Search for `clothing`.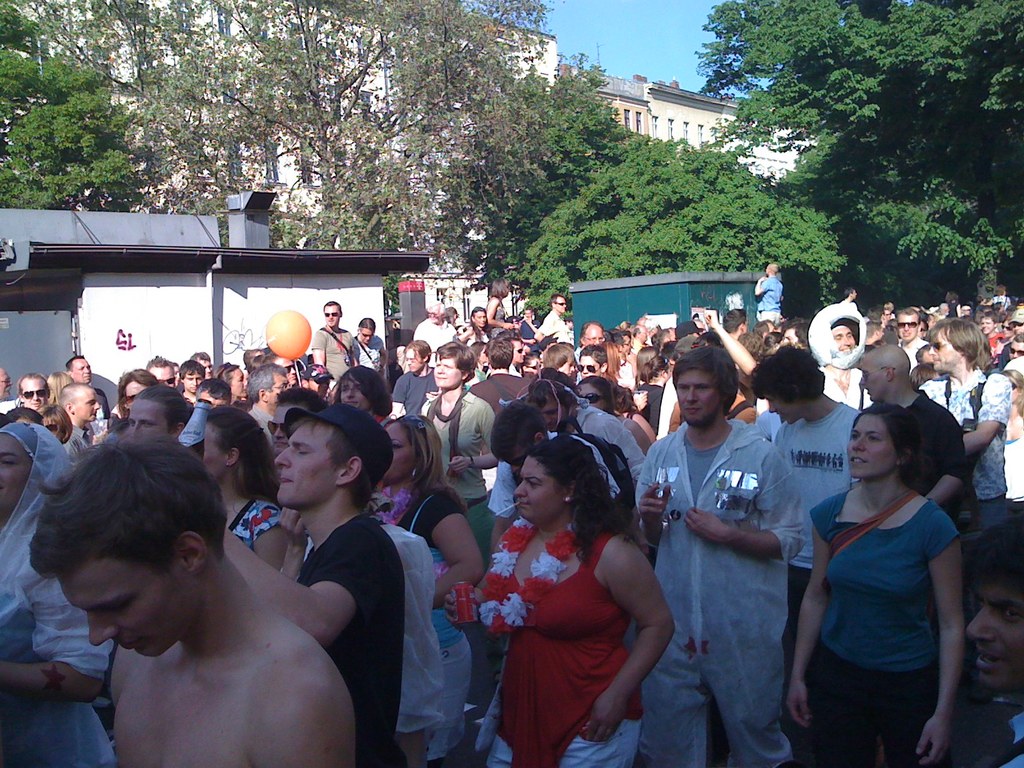
Found at <bbox>840, 297, 860, 321</bbox>.
